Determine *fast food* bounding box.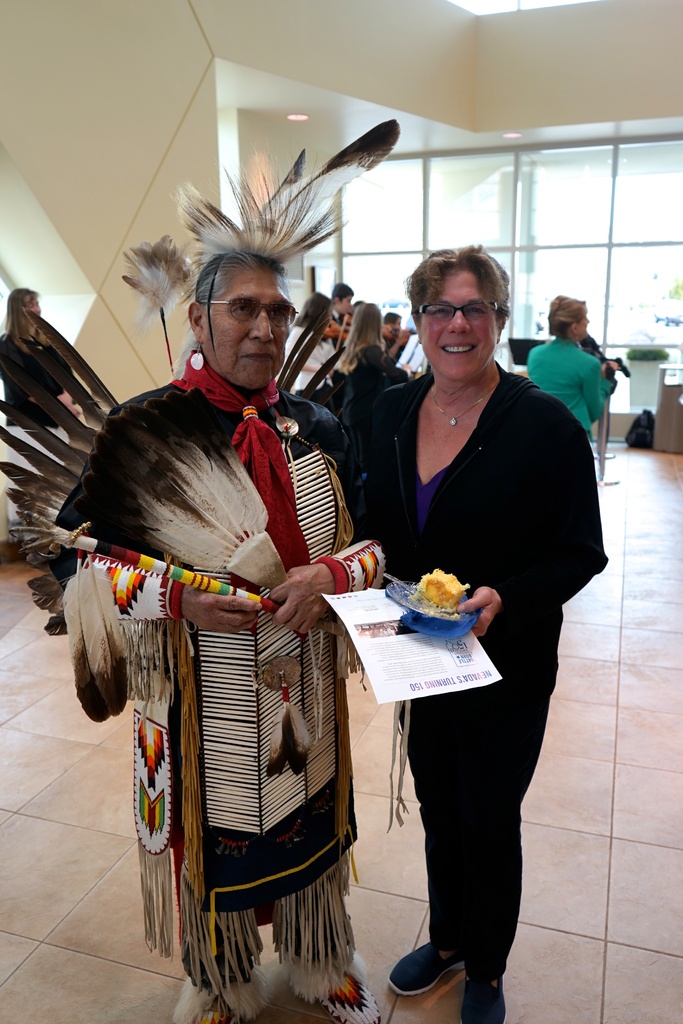
Determined: 414 566 470 610.
